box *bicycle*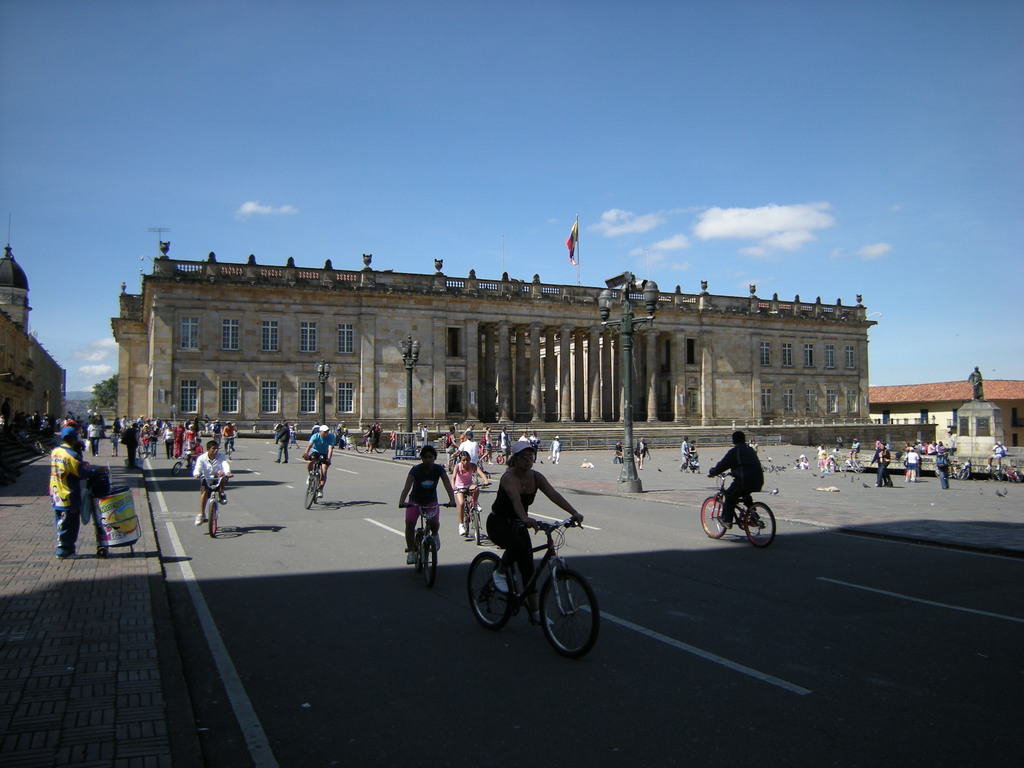
<bbox>447, 447, 459, 474</bbox>
